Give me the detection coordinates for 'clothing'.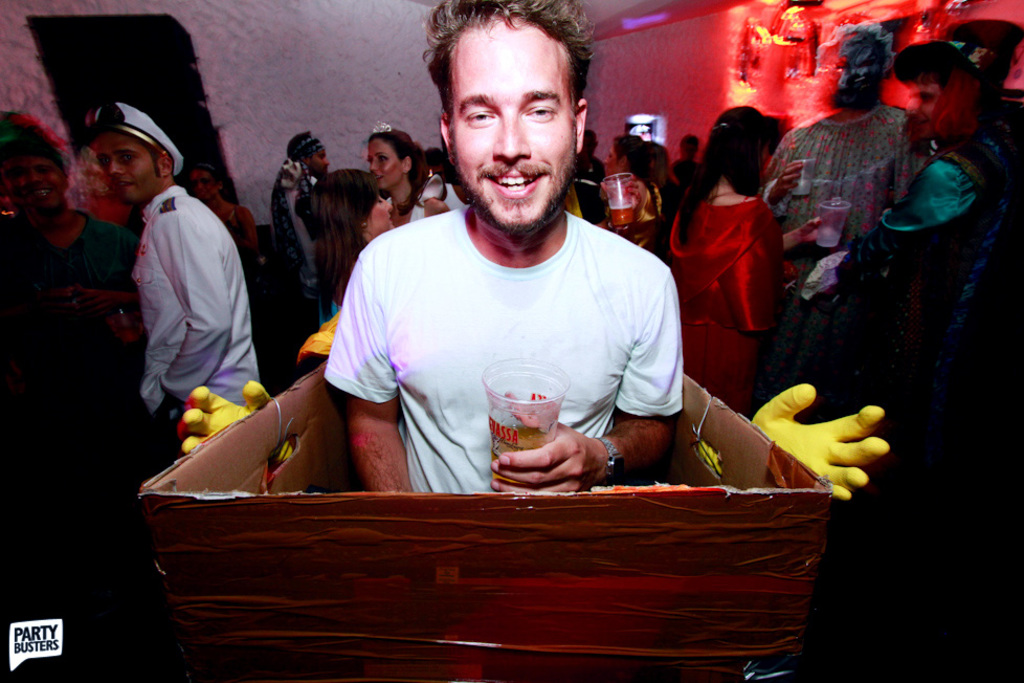
bbox=(333, 186, 694, 517).
